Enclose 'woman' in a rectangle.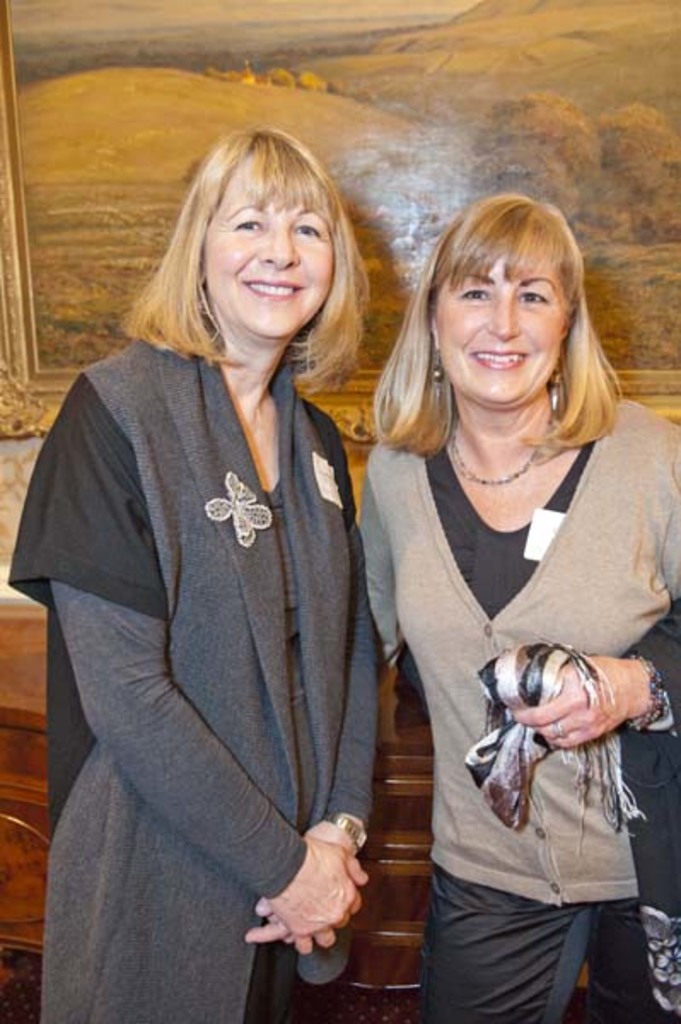
355 191 679 1022.
